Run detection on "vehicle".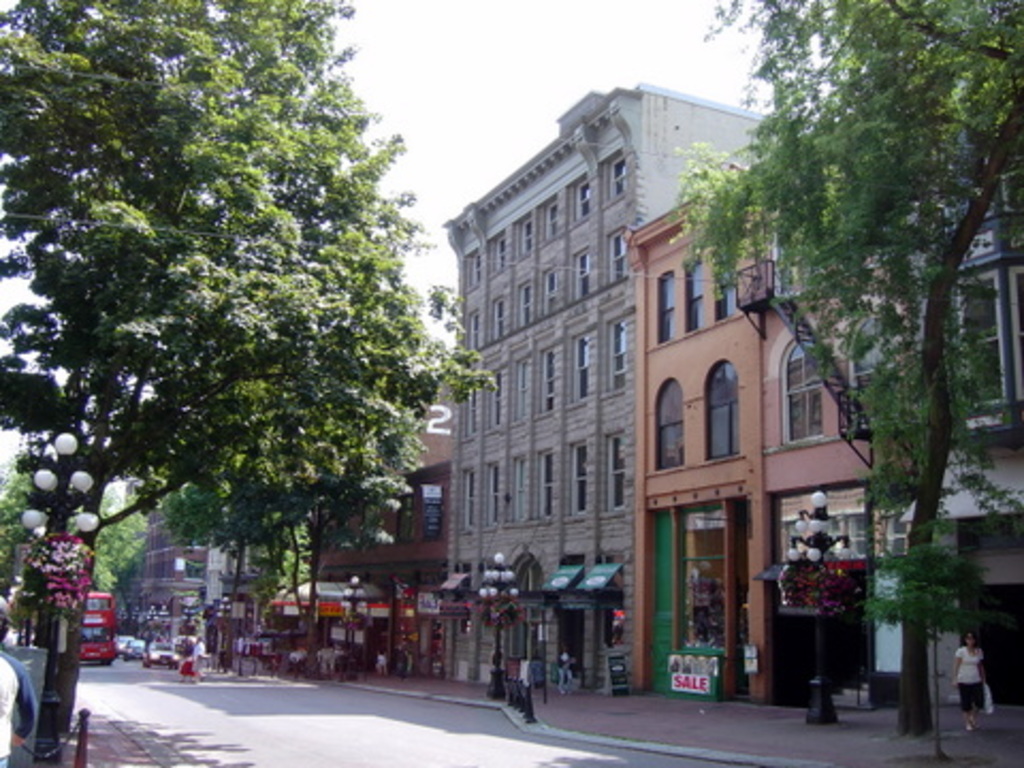
Result: [left=117, top=634, right=143, bottom=655].
